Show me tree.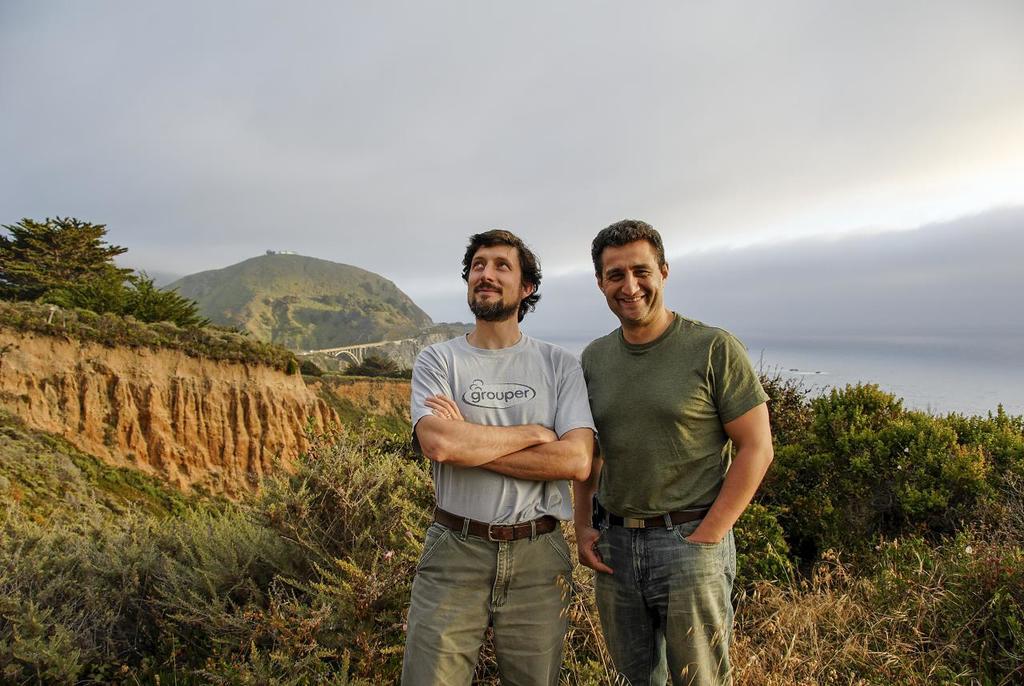
tree is here: <region>42, 273, 204, 327</region>.
